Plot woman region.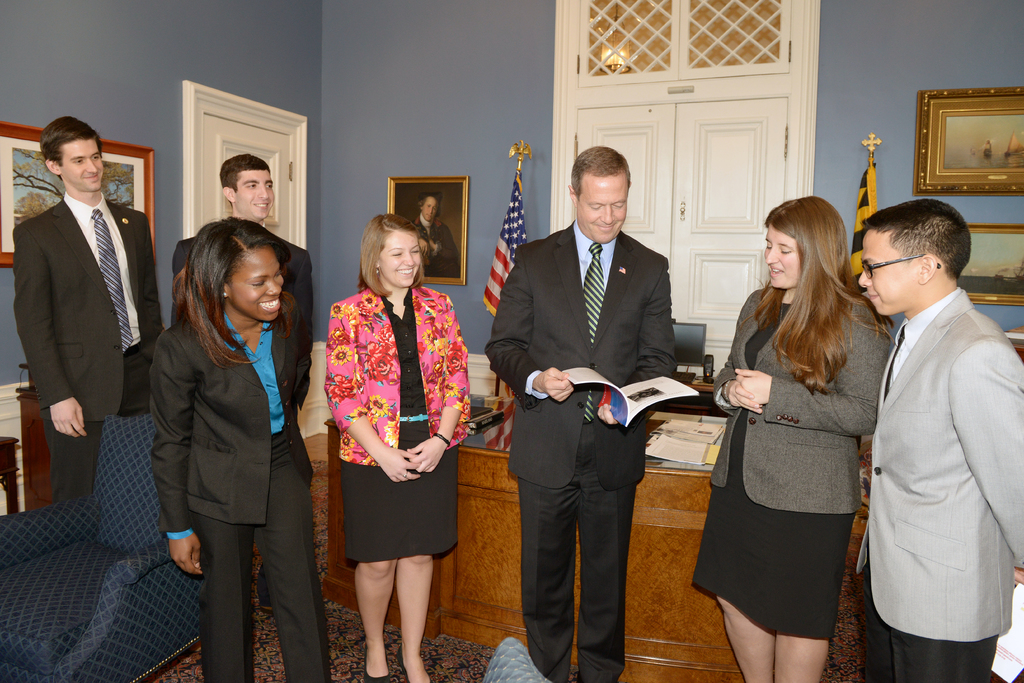
Plotted at box=[323, 216, 472, 682].
